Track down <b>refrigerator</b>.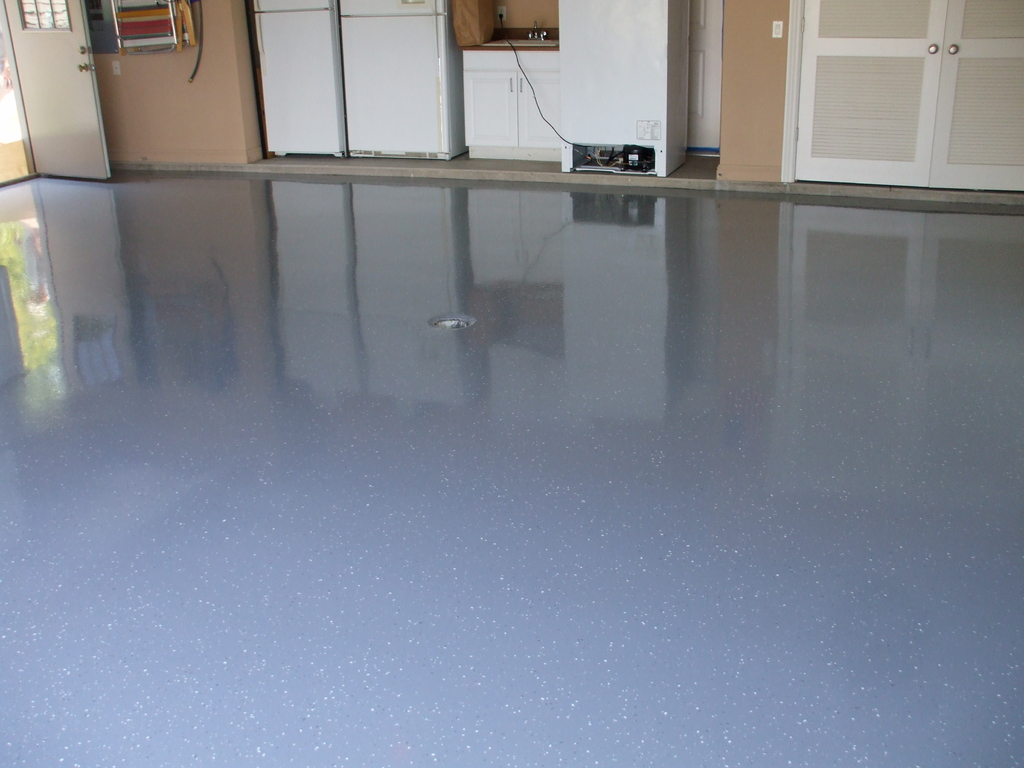
Tracked to 335 2 463 161.
